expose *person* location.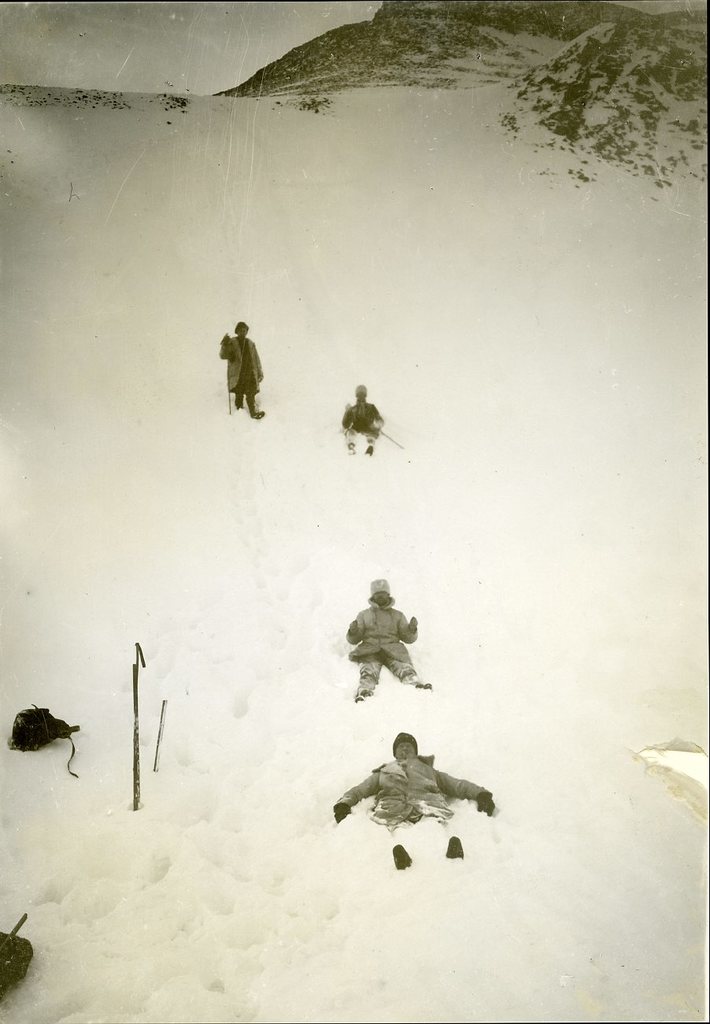
Exposed at <box>335,732,496,869</box>.
